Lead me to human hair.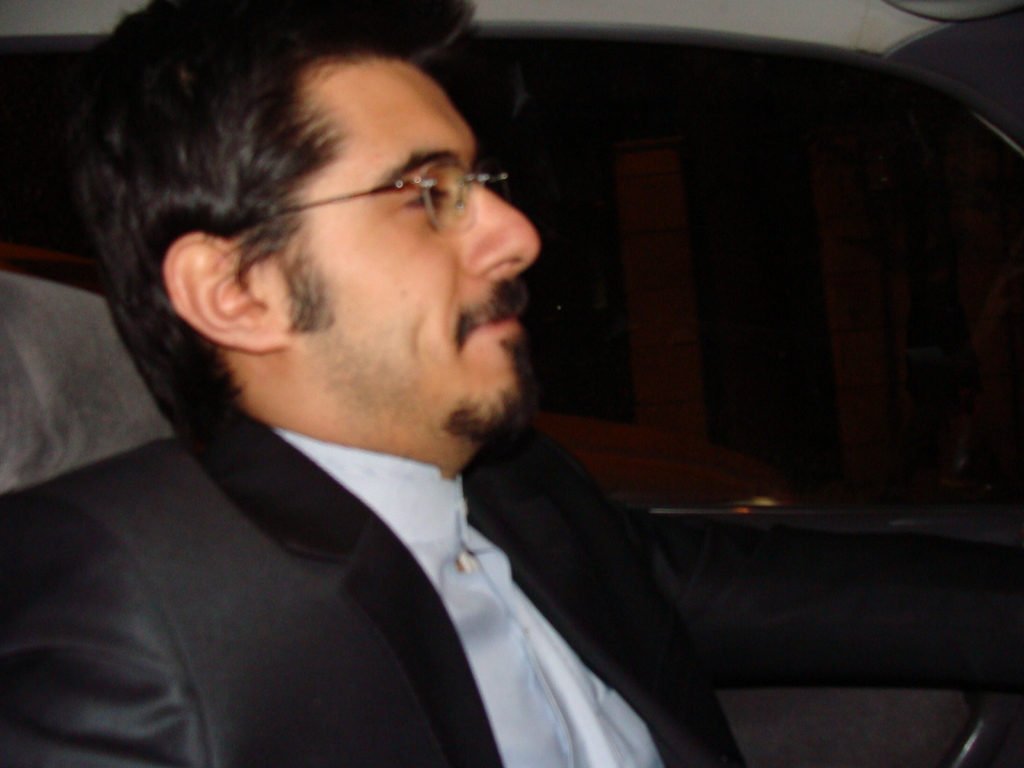
Lead to 89, 9, 534, 373.
